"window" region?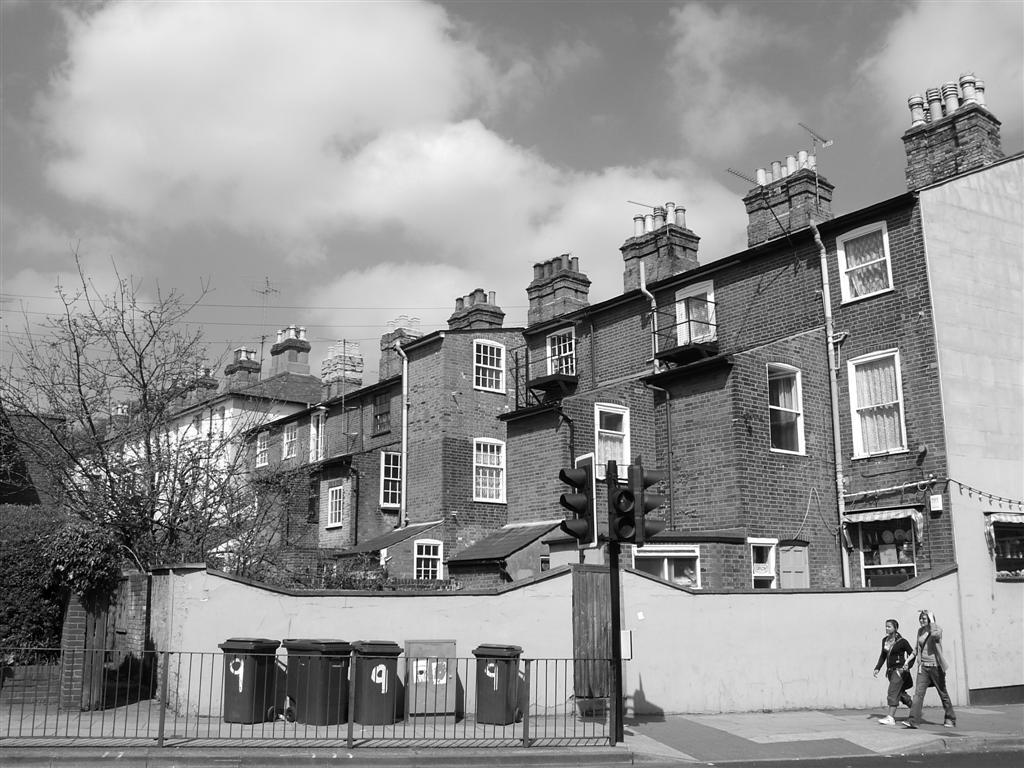
locate(629, 545, 703, 592)
